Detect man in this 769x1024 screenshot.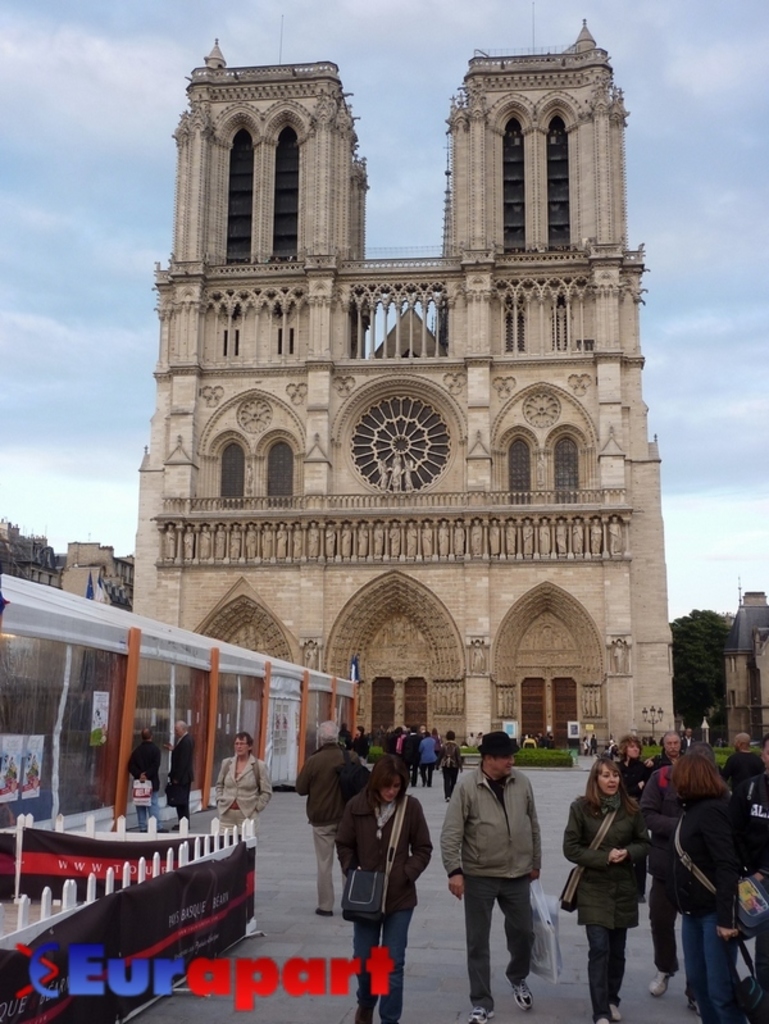
Detection: {"x1": 405, "y1": 722, "x2": 422, "y2": 789}.
